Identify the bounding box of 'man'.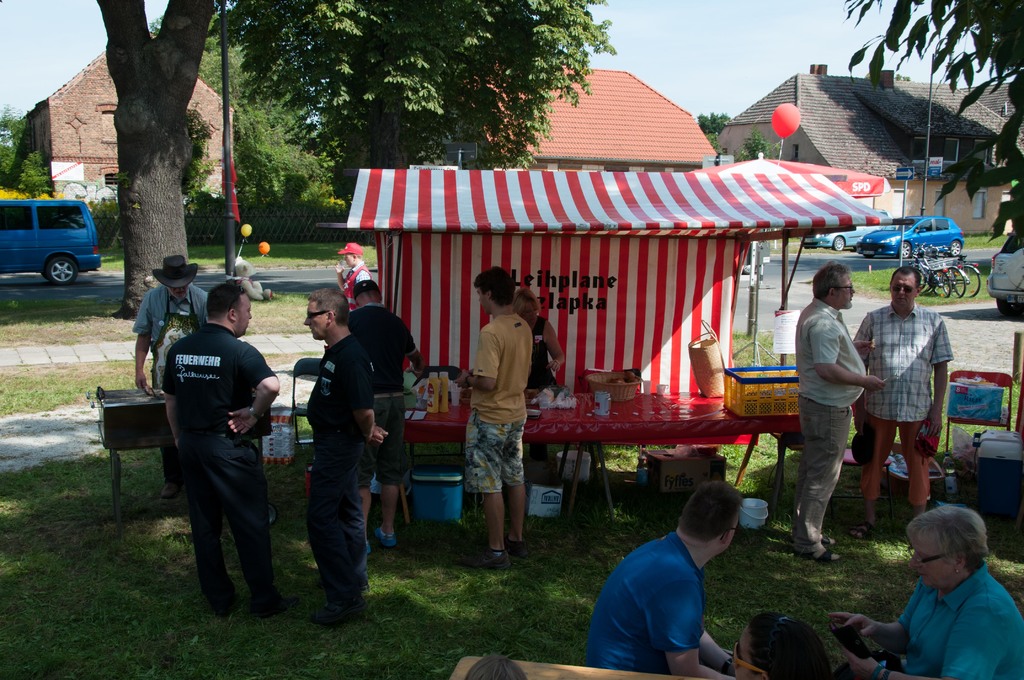
<box>348,278,430,553</box>.
